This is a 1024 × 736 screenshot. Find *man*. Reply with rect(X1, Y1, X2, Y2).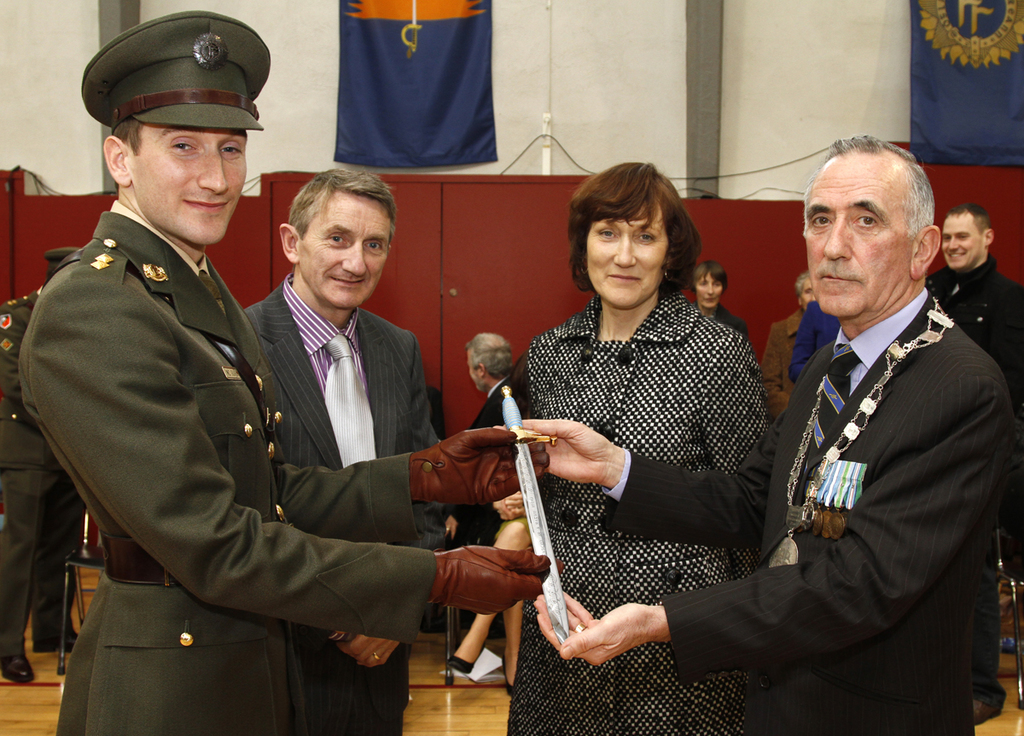
rect(0, 247, 90, 685).
